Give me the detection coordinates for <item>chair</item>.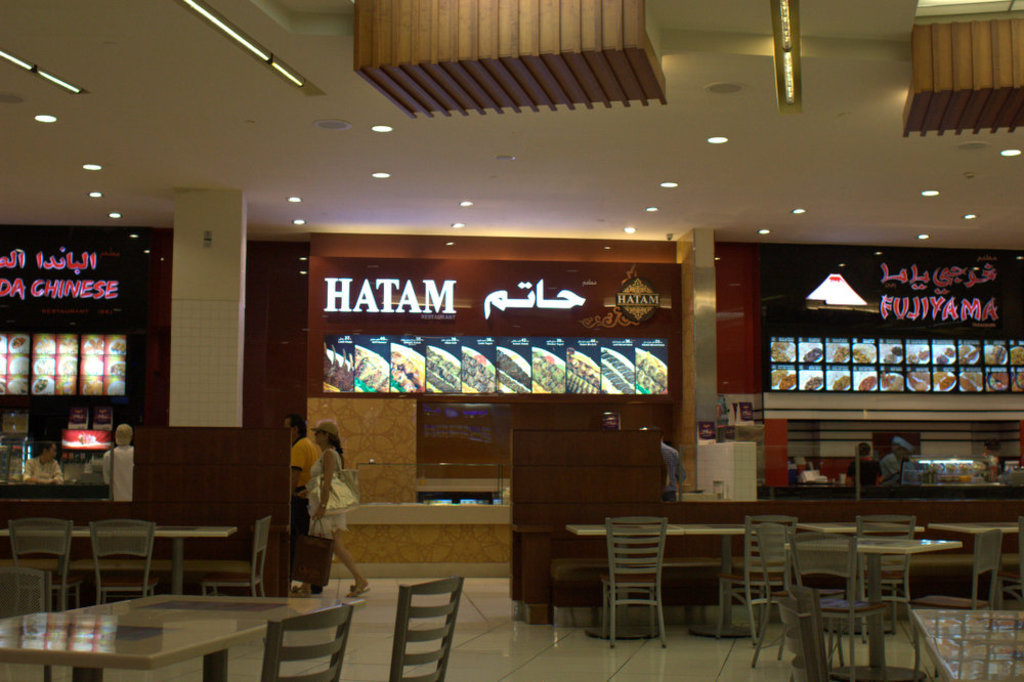
bbox(8, 521, 85, 606).
